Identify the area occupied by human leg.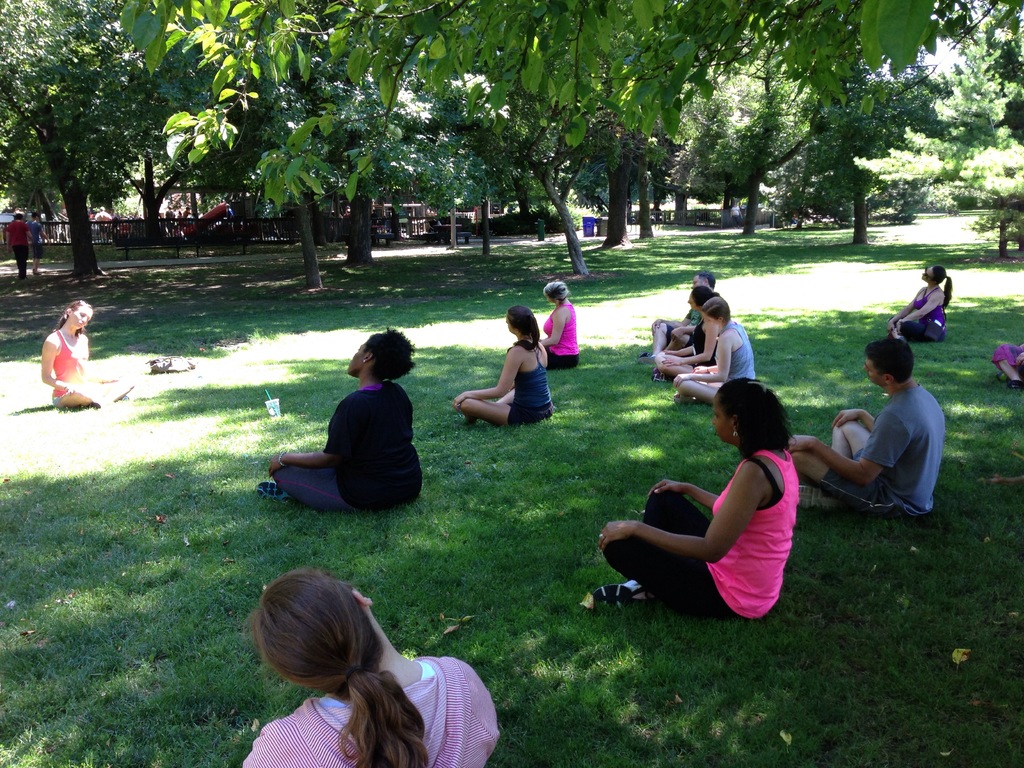
Area: rect(649, 497, 711, 547).
